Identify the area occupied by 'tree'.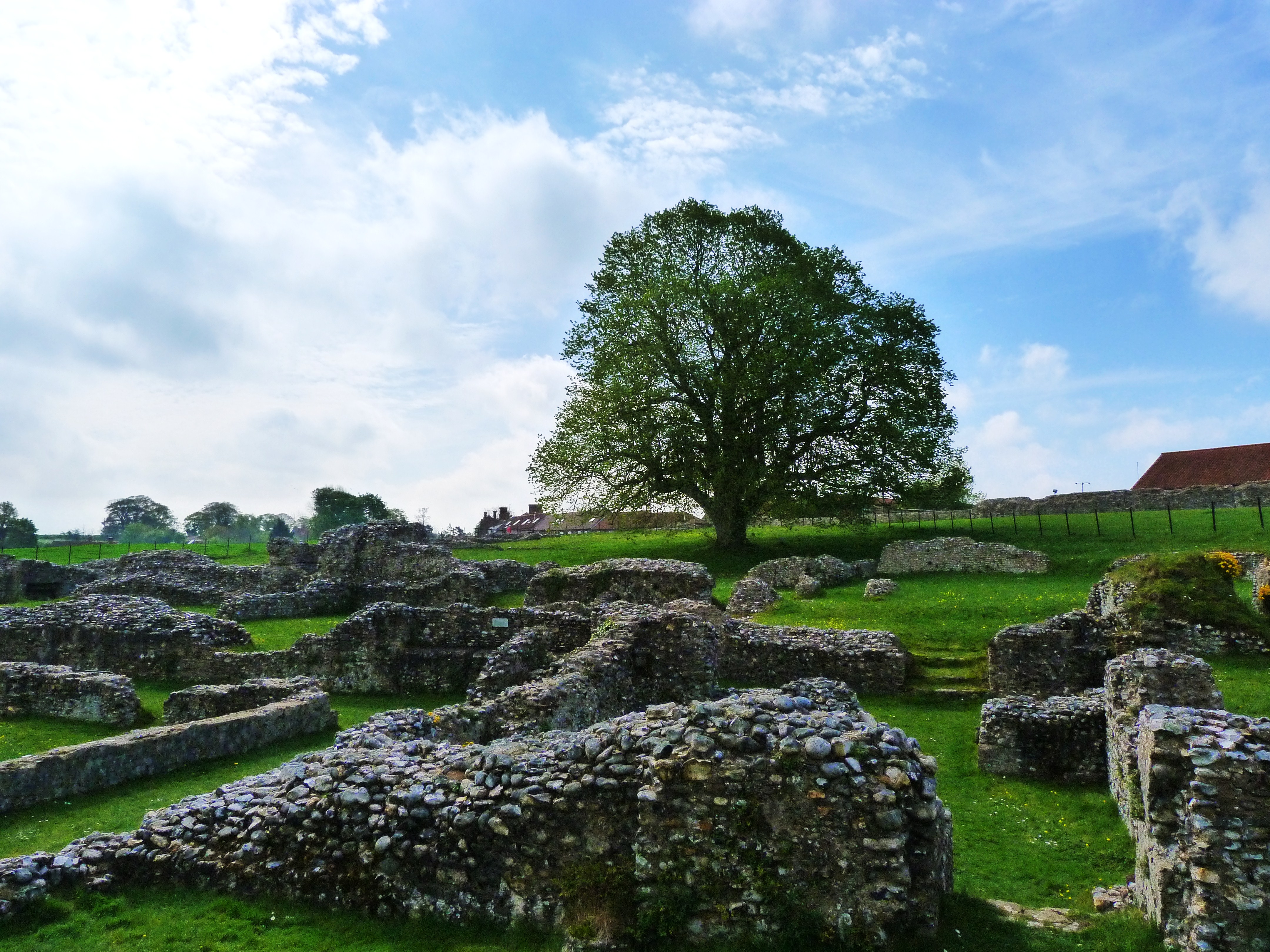
Area: <box>151,55,285,169</box>.
